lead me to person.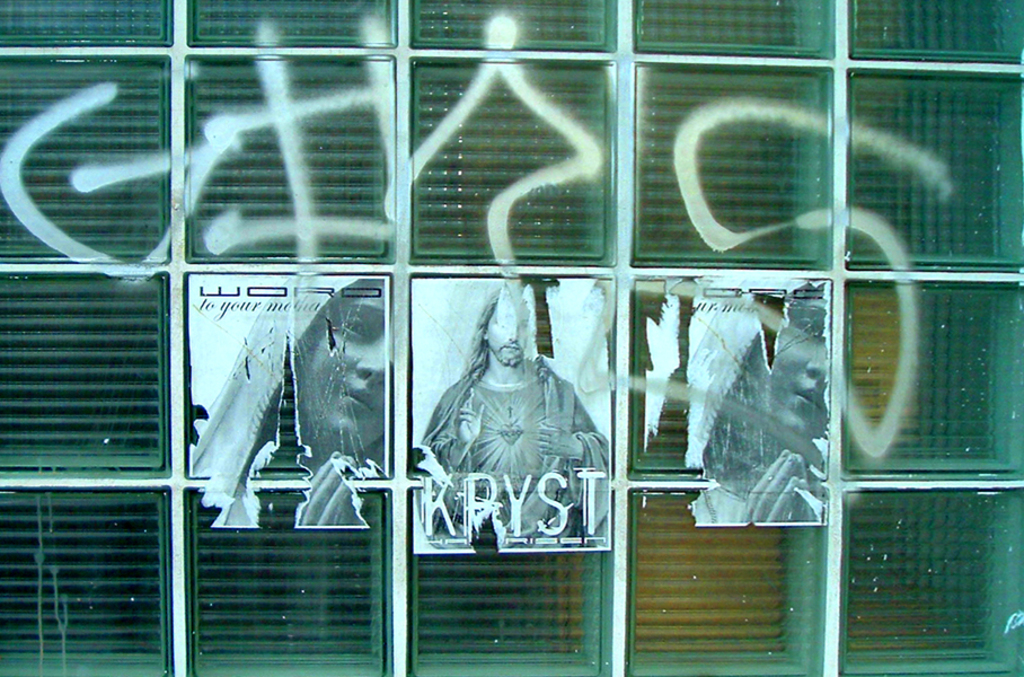
Lead to 703 289 837 524.
